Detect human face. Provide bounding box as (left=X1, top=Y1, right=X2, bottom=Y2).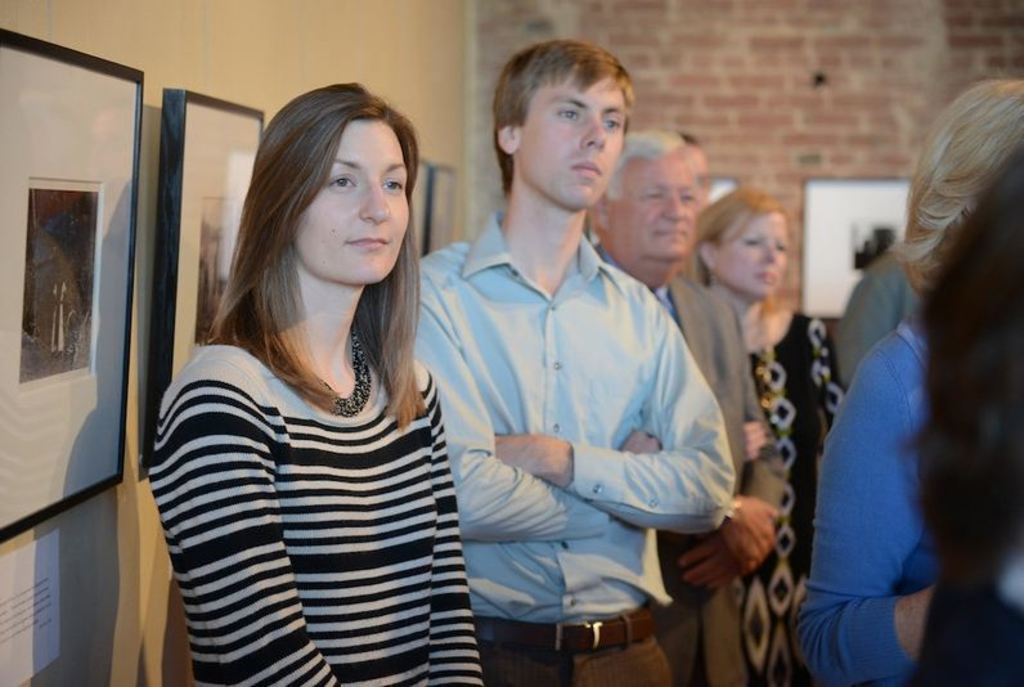
(left=602, top=152, right=702, bottom=269).
